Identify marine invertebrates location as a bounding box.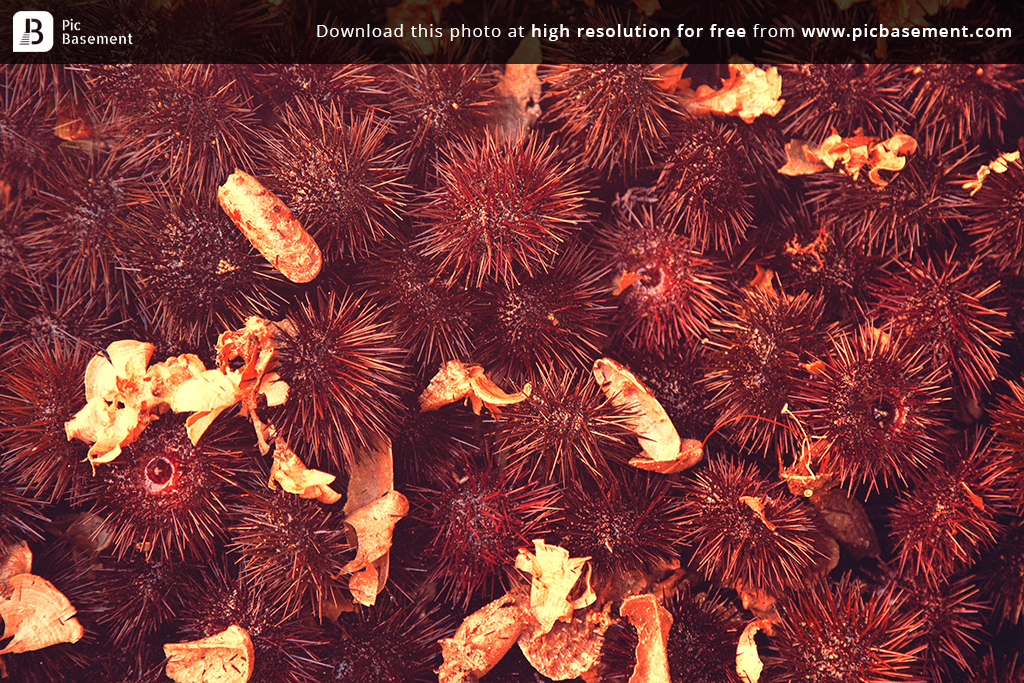
l=777, t=551, r=924, b=682.
